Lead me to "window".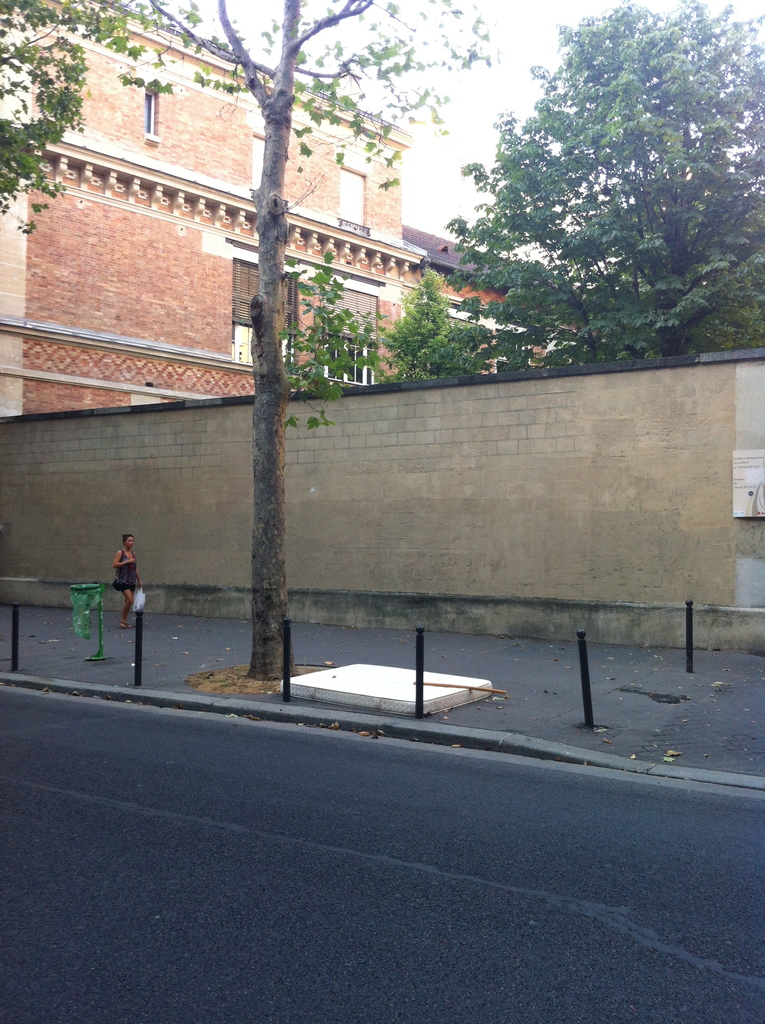
Lead to <box>309,286,384,386</box>.
